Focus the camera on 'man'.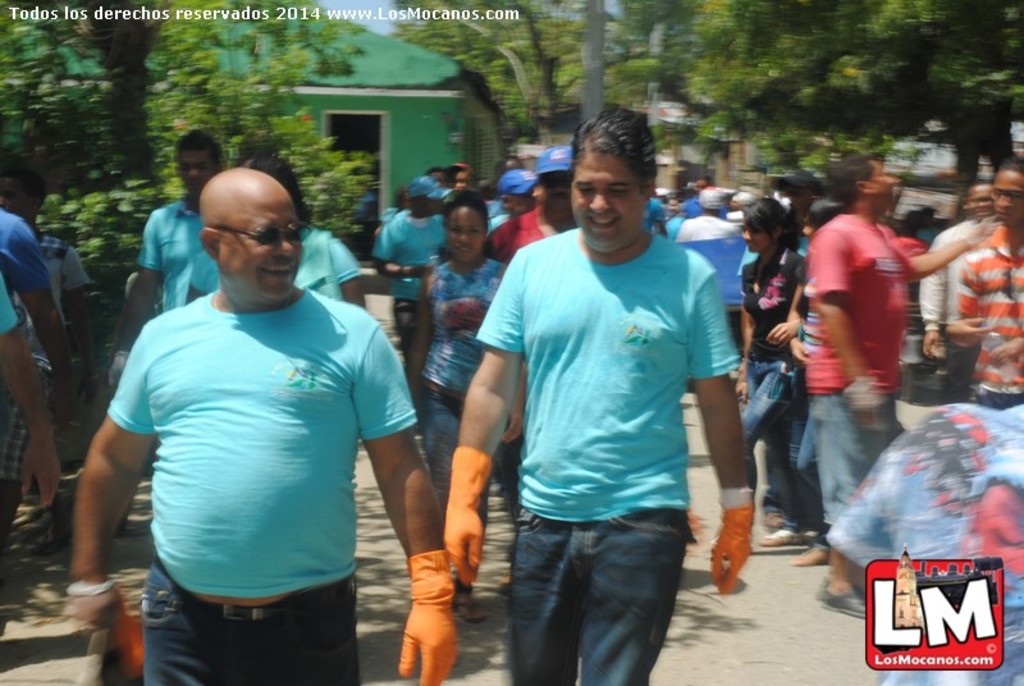
Focus region: 920 178 991 399.
